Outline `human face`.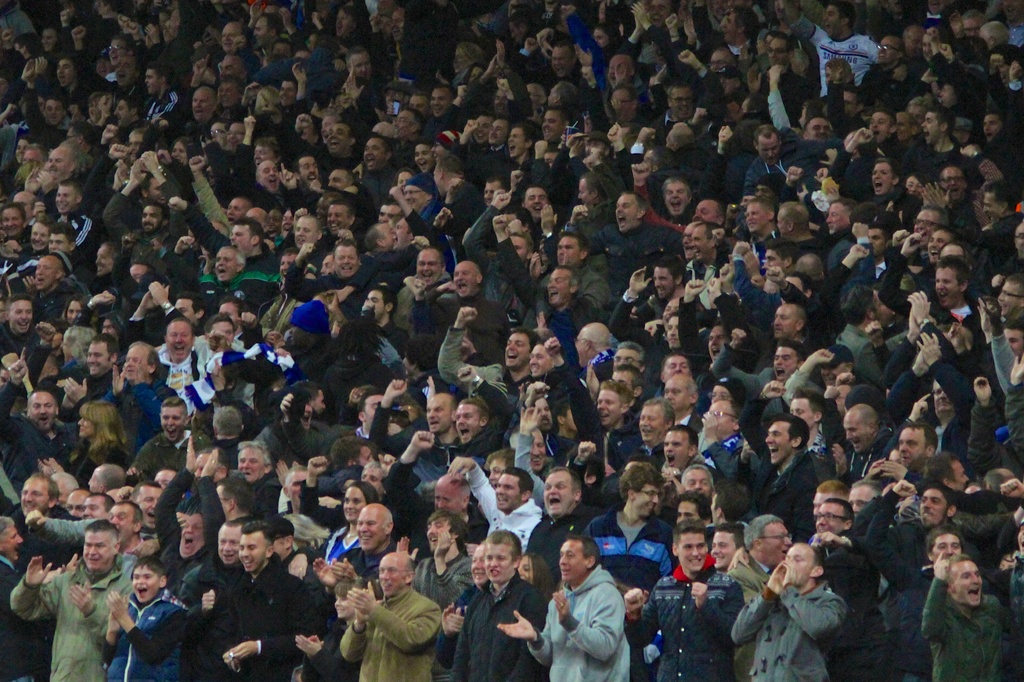
Outline: bbox=[48, 230, 68, 255].
